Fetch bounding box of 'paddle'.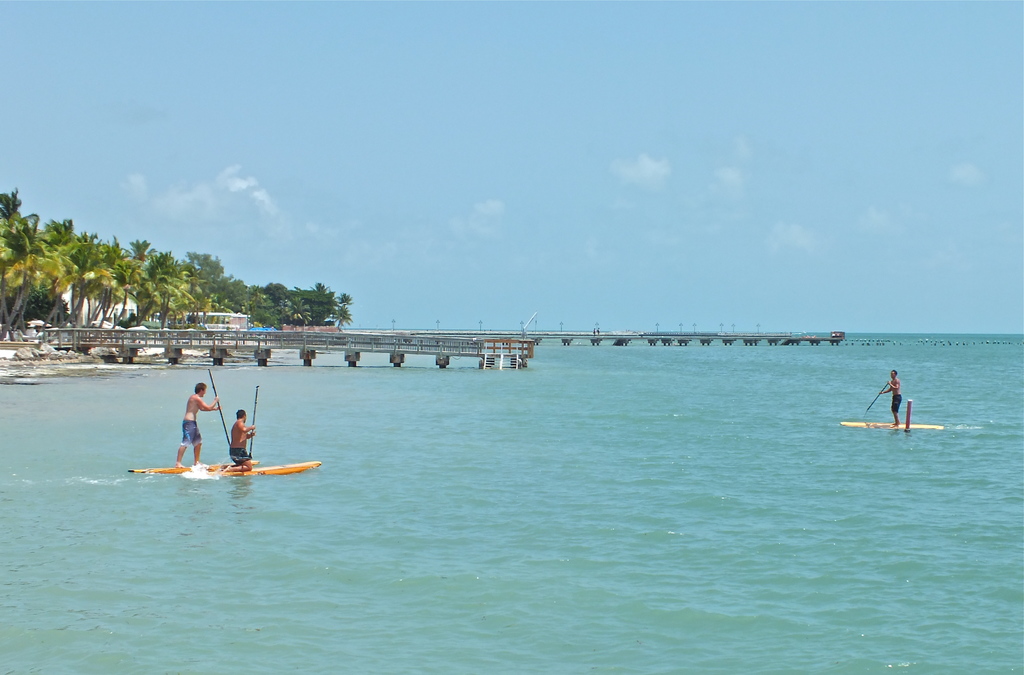
Bbox: 207, 369, 234, 449.
